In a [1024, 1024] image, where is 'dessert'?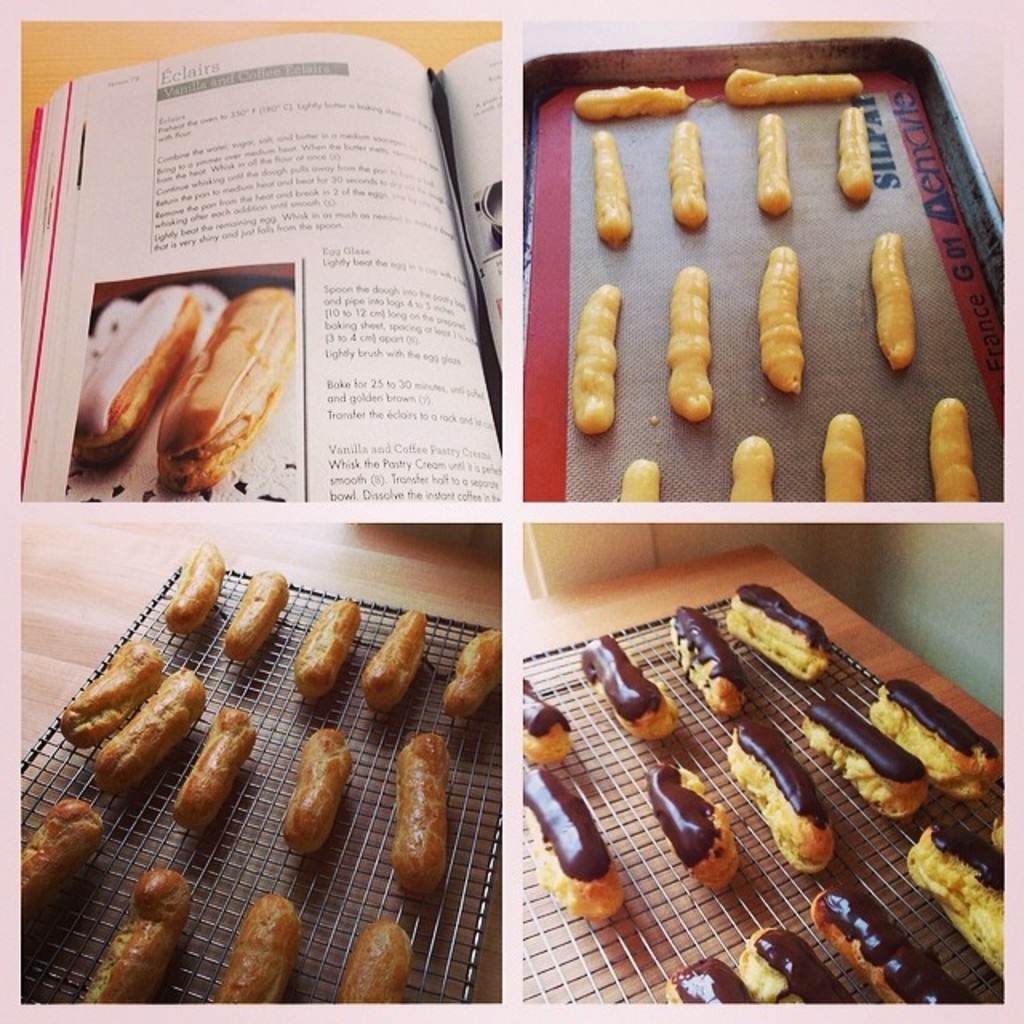
box=[581, 80, 694, 120].
